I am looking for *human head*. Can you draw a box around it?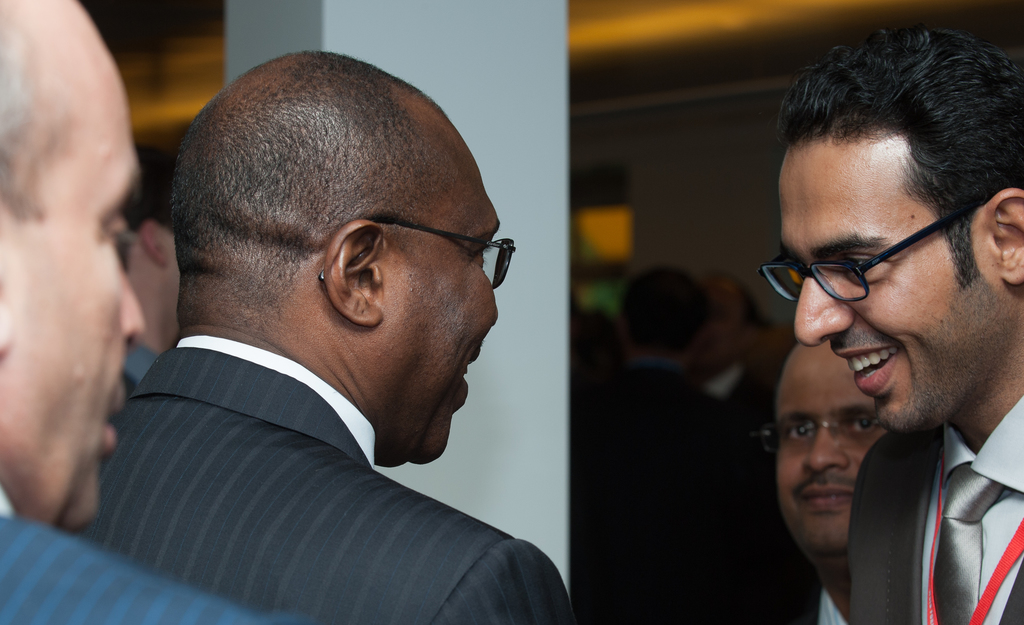
Sure, the bounding box is (left=117, top=150, right=186, bottom=358).
